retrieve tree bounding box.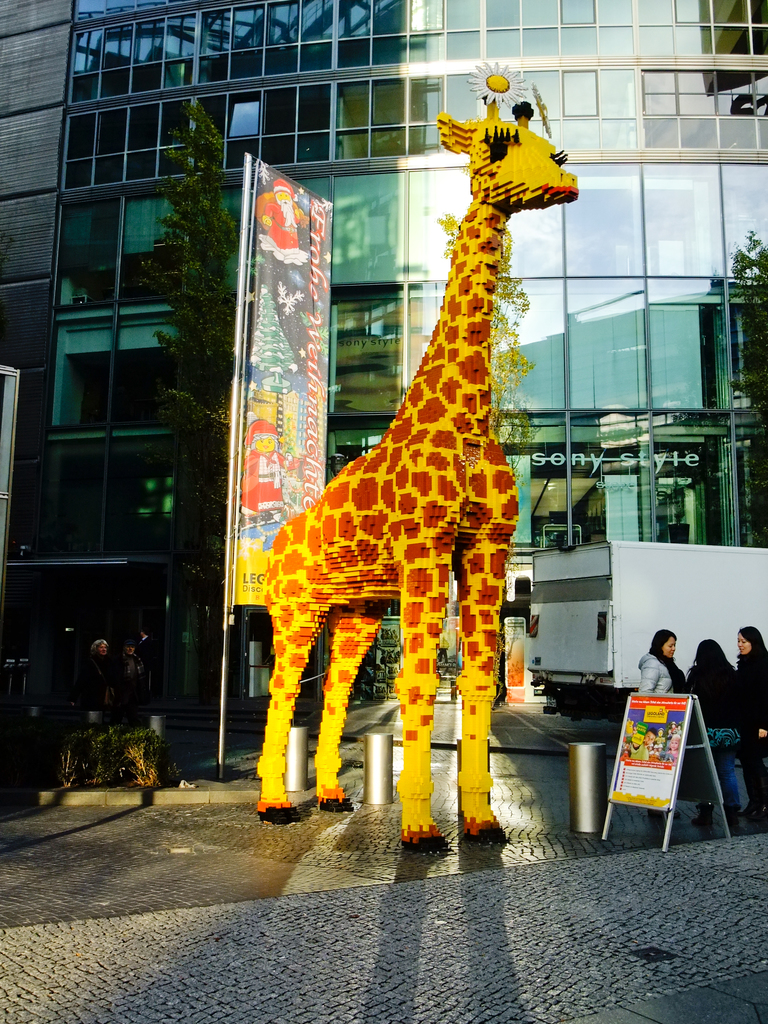
Bounding box: 718 223 767 548.
